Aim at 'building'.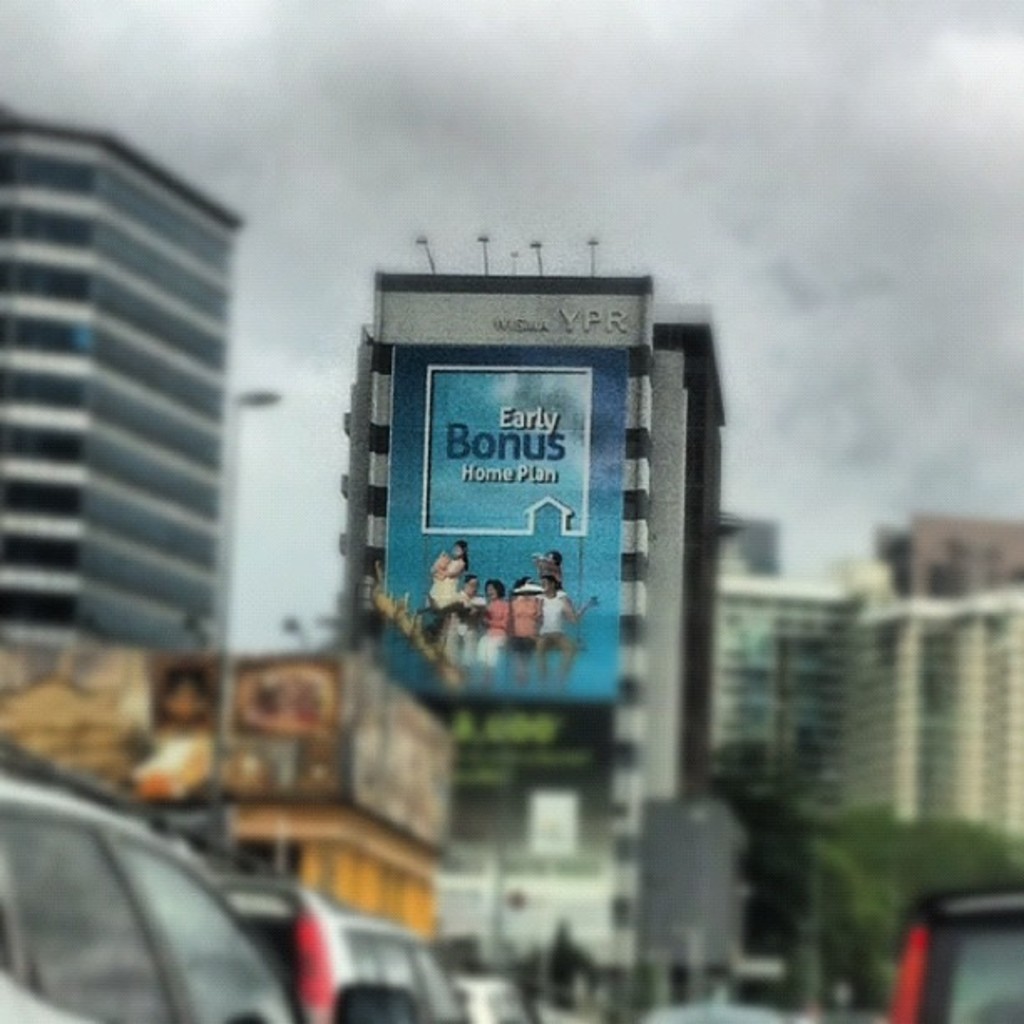
Aimed at [x1=852, y1=582, x2=1022, y2=838].
